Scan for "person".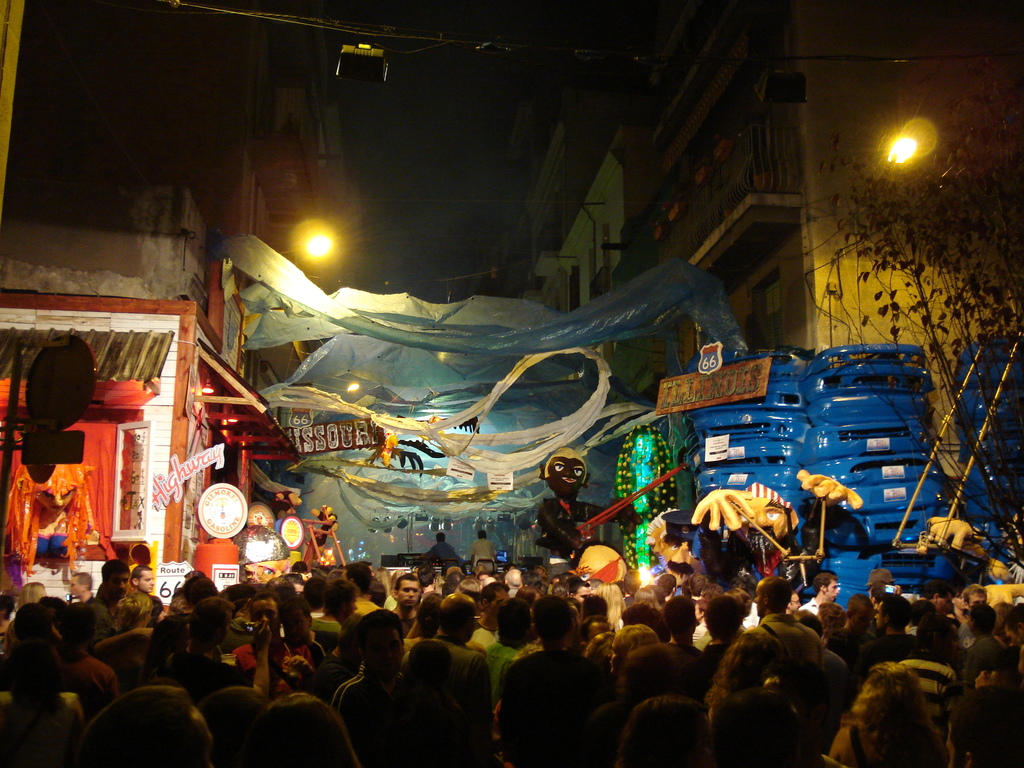
Scan result: box(864, 596, 922, 667).
